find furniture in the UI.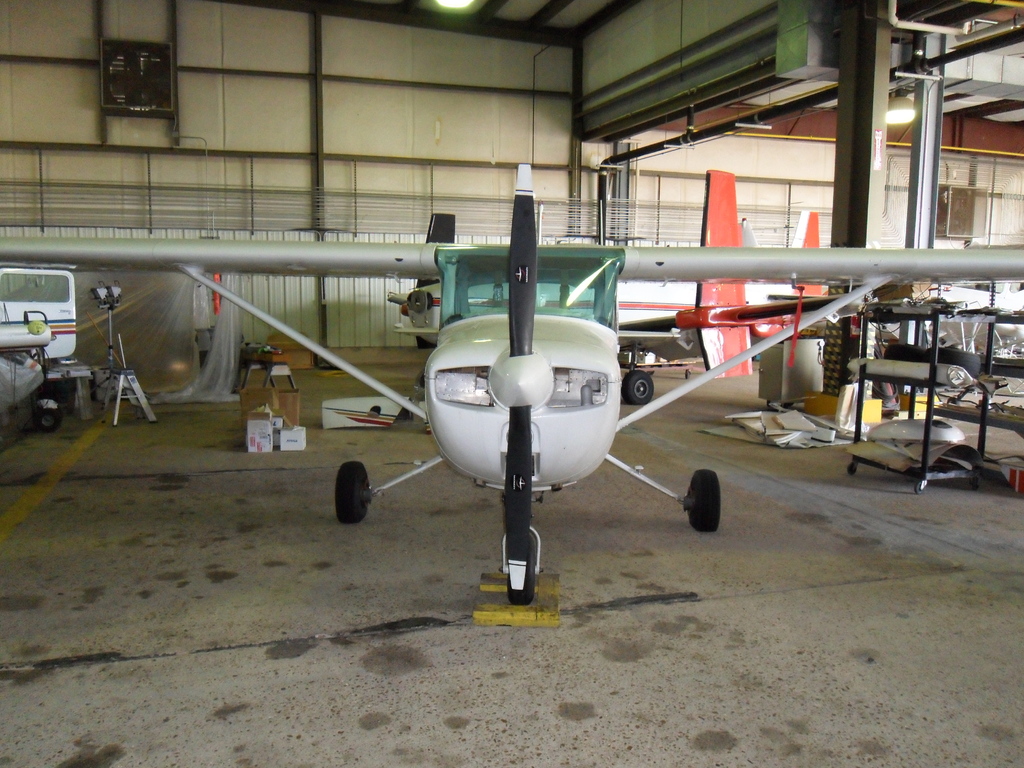
UI element at box(848, 305, 999, 495).
